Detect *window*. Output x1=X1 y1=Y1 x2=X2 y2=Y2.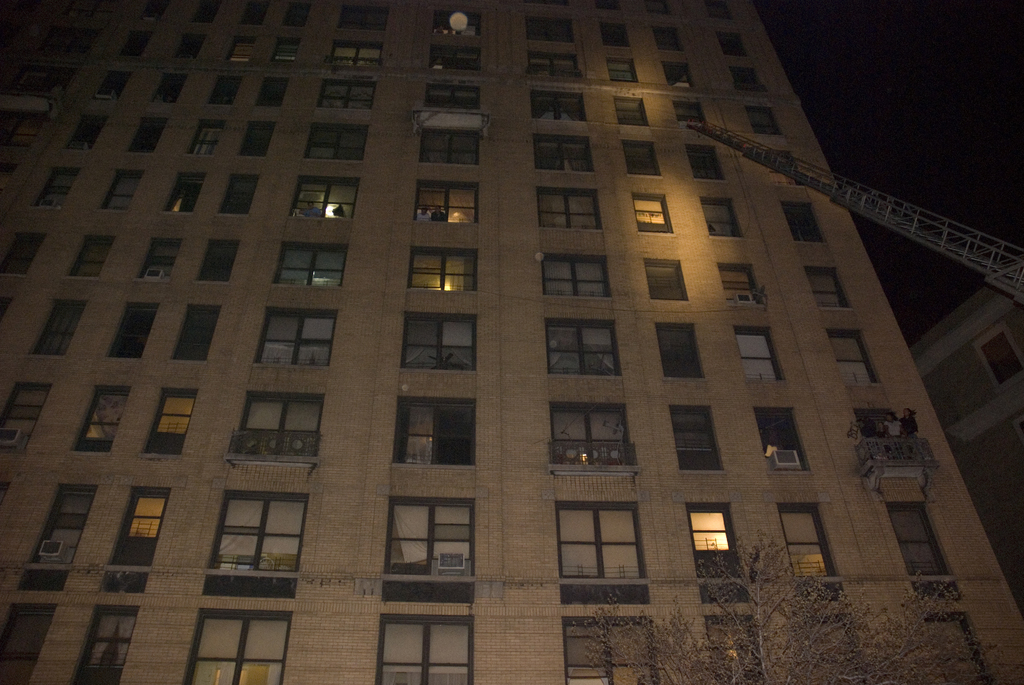
x1=732 y1=59 x2=767 y2=96.
